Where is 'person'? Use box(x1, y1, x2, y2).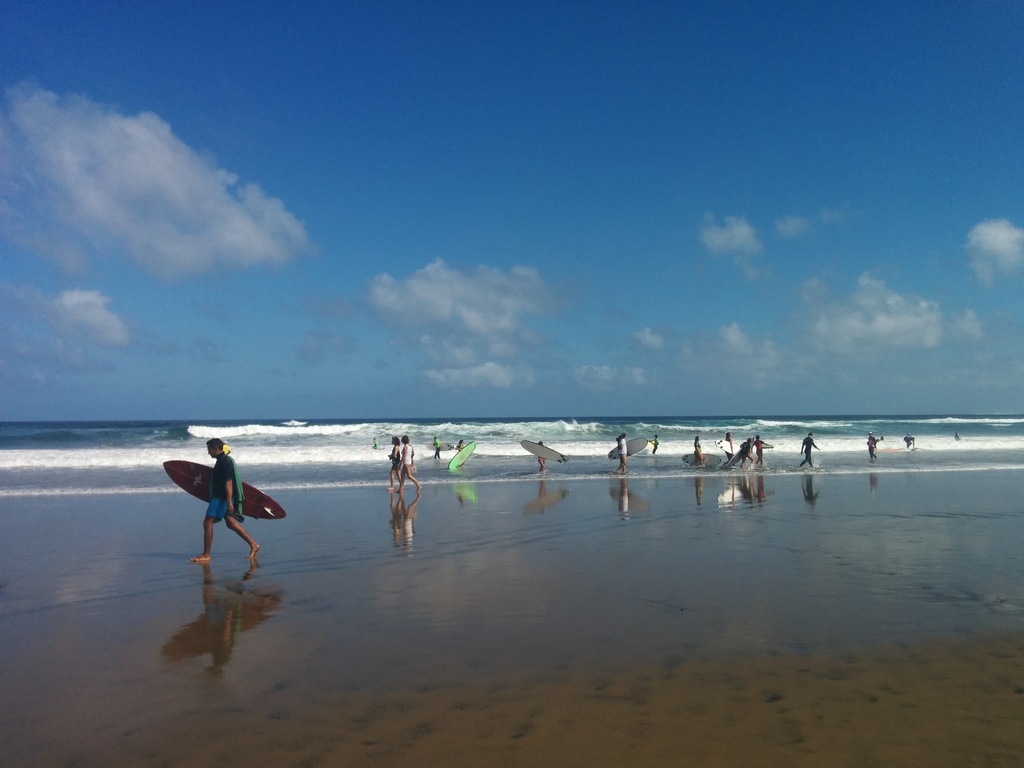
box(723, 433, 735, 458).
